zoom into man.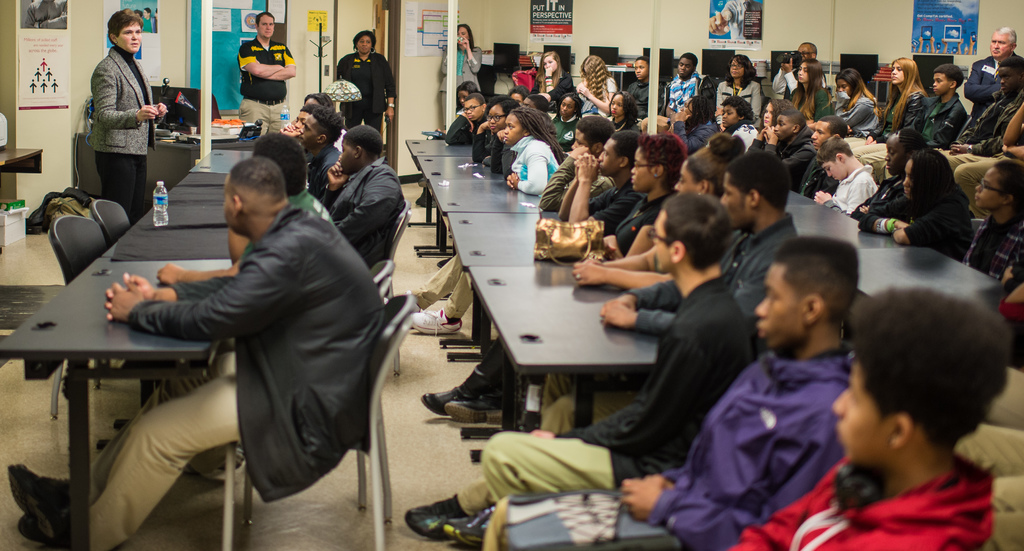
Zoom target: [left=963, top=27, right=1023, bottom=113].
